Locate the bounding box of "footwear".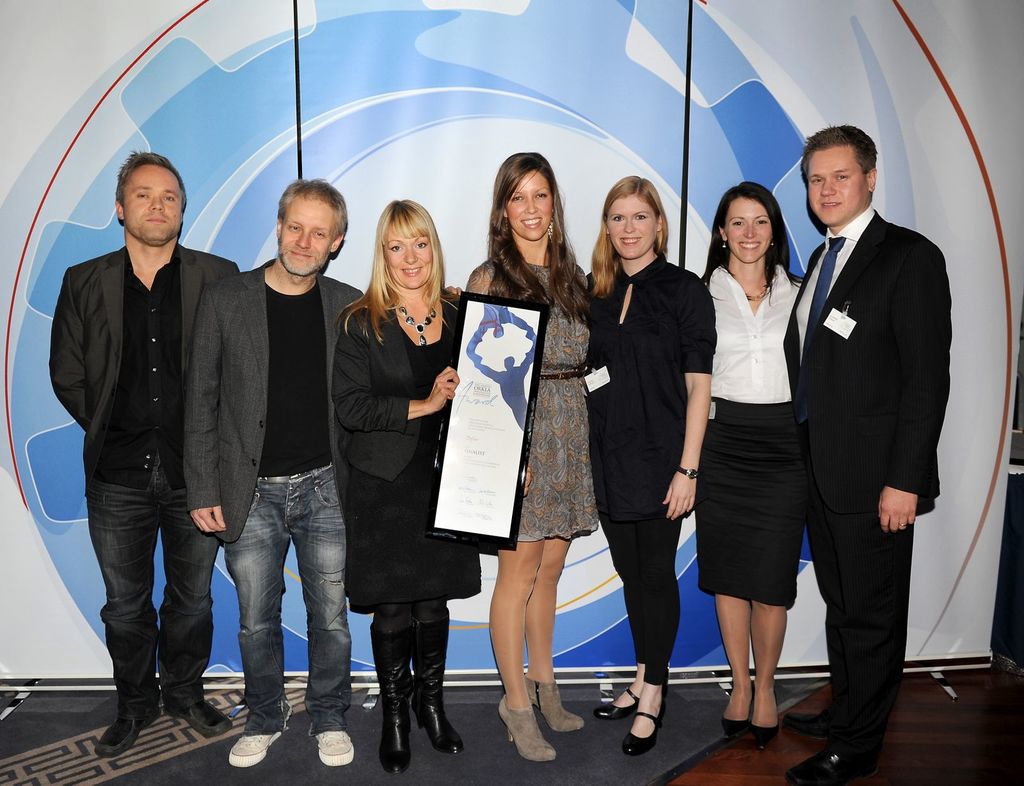
Bounding box: box(620, 713, 658, 751).
